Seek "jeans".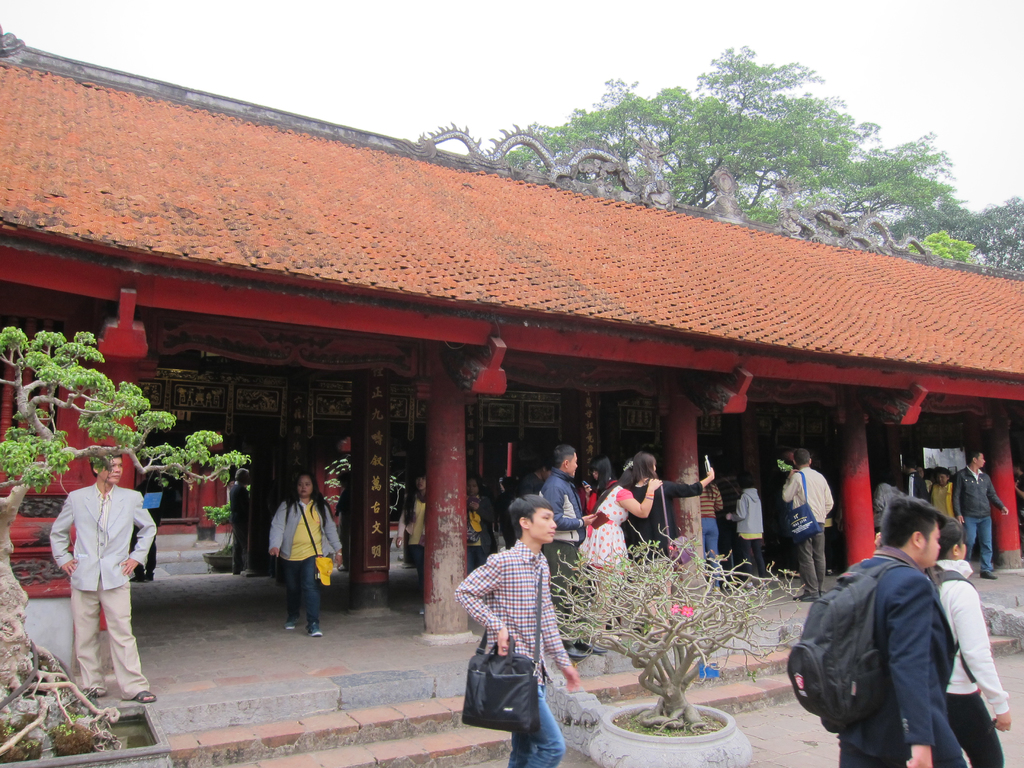
pyautogui.locateOnScreen(964, 508, 998, 573).
